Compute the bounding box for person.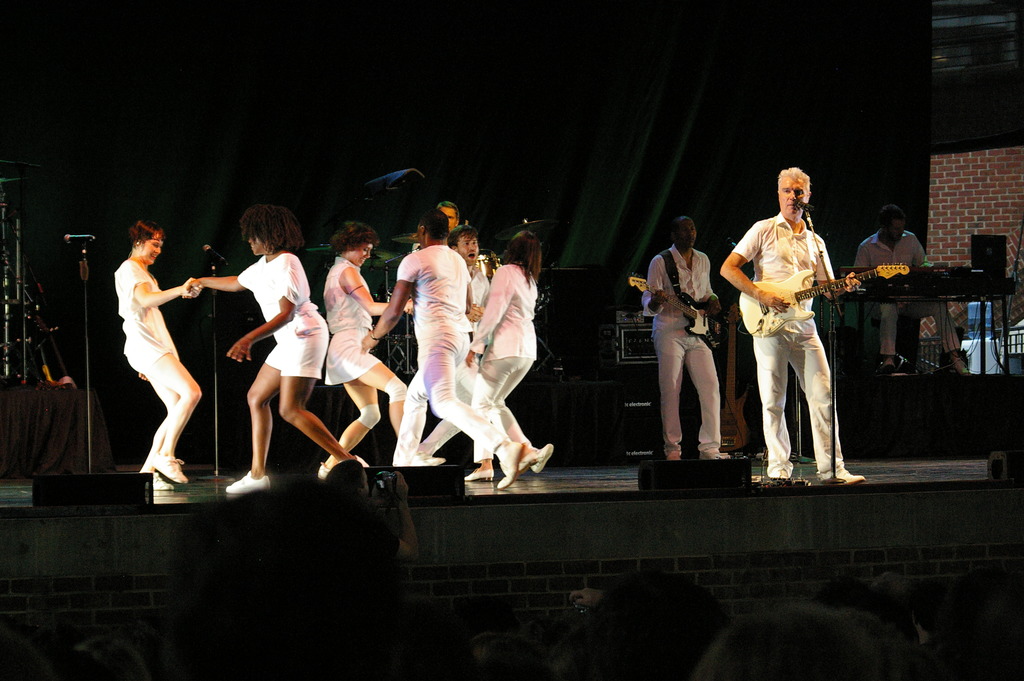
crop(555, 564, 731, 680).
